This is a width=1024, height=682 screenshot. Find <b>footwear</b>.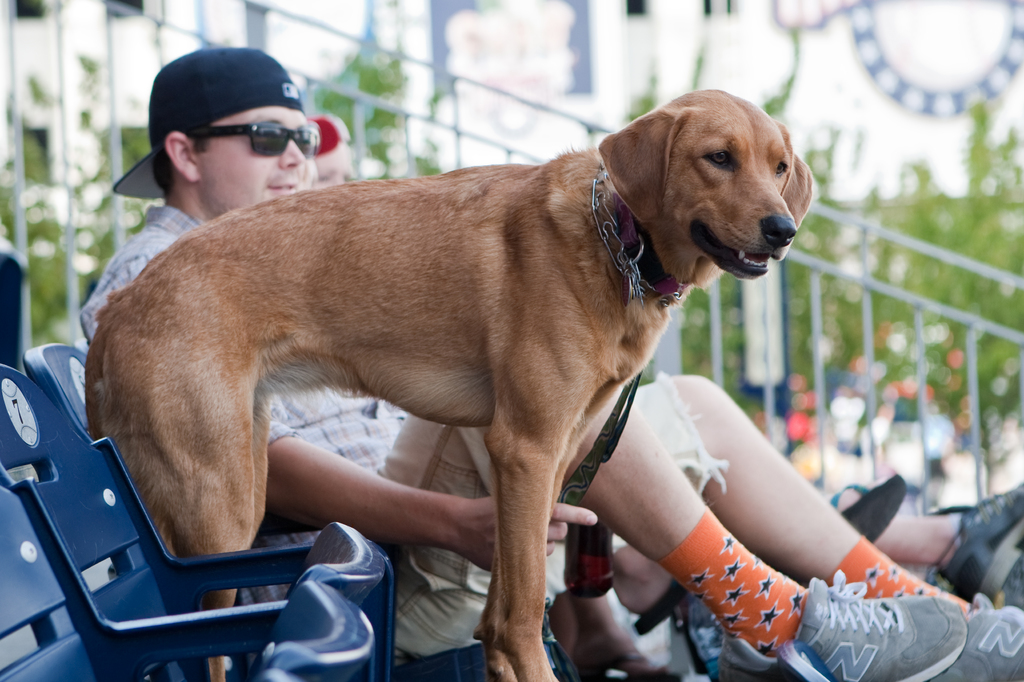
Bounding box: <box>929,475,1023,614</box>.
